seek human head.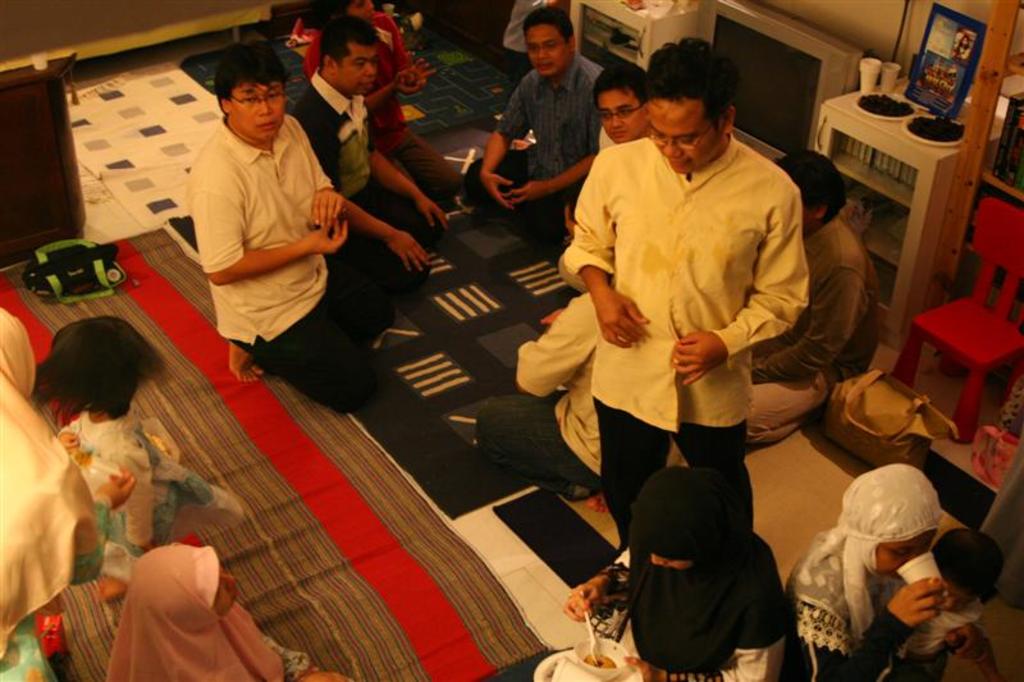
<region>319, 0, 374, 26</region>.
